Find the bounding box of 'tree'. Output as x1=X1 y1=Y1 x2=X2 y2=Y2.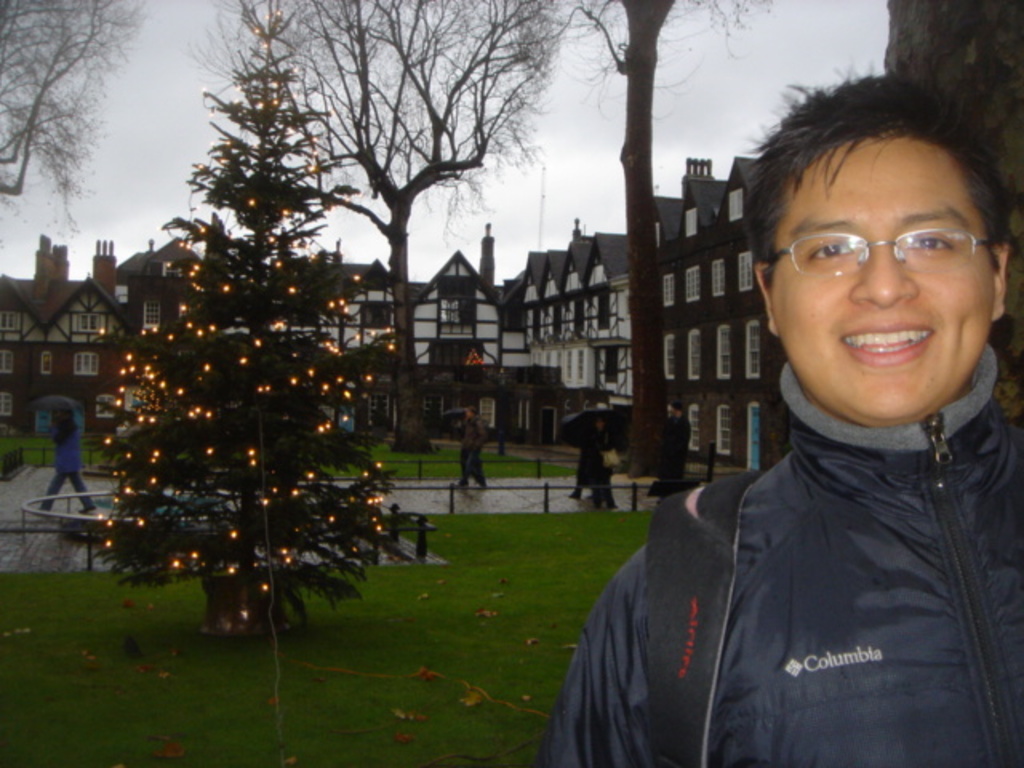
x1=570 y1=0 x2=778 y2=461.
